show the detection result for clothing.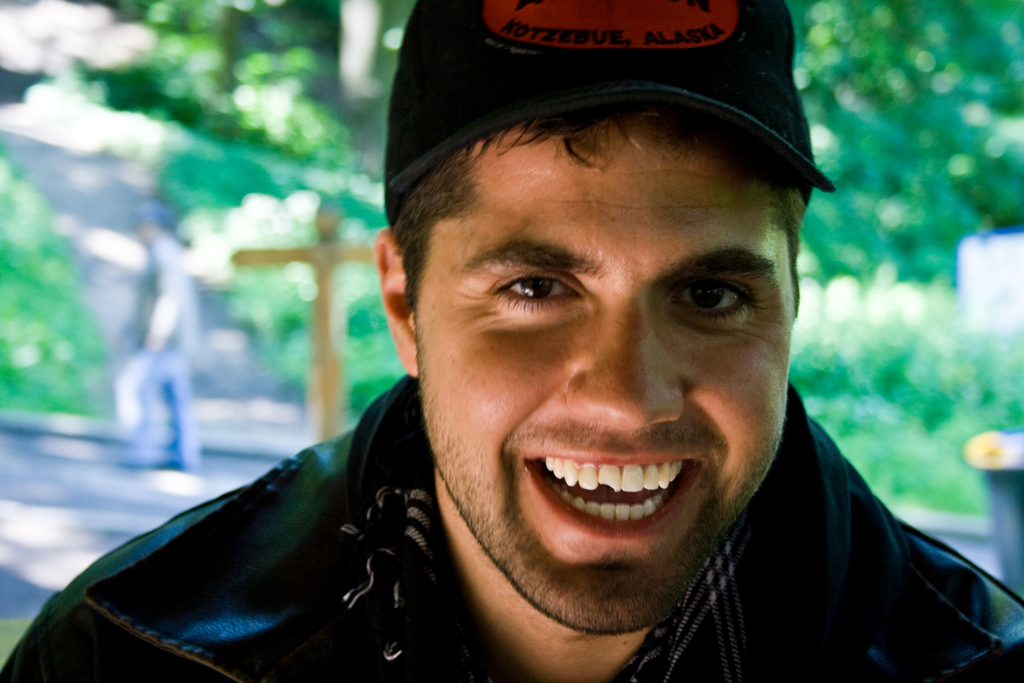
box(0, 378, 1020, 682).
